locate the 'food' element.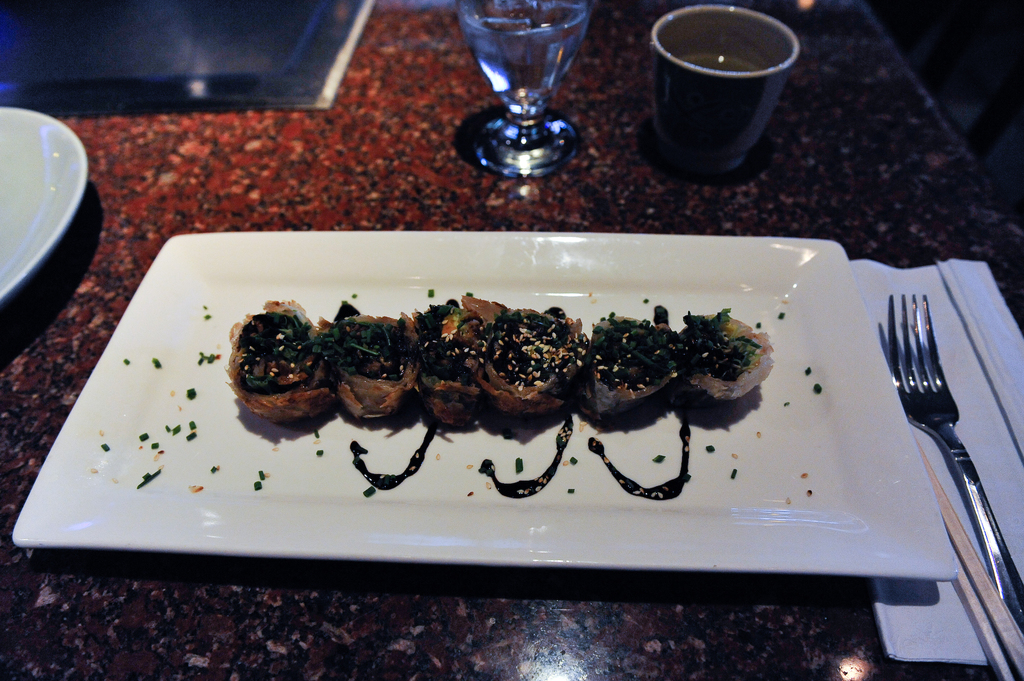
Element bbox: (x1=112, y1=479, x2=118, y2=483).
